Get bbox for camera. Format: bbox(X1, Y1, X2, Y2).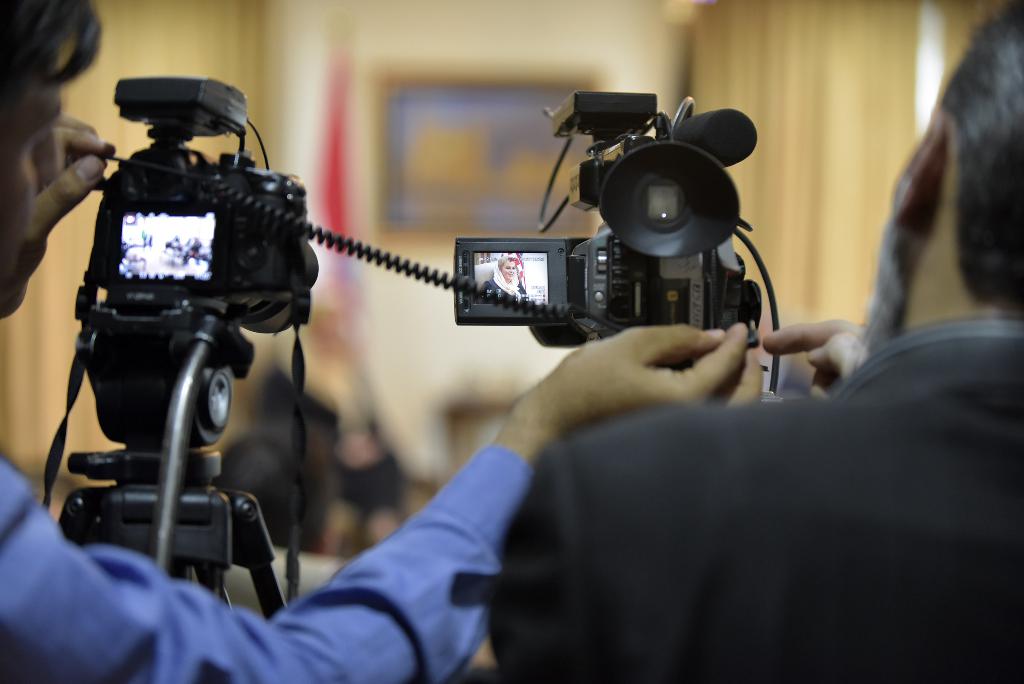
bbox(59, 76, 321, 610).
